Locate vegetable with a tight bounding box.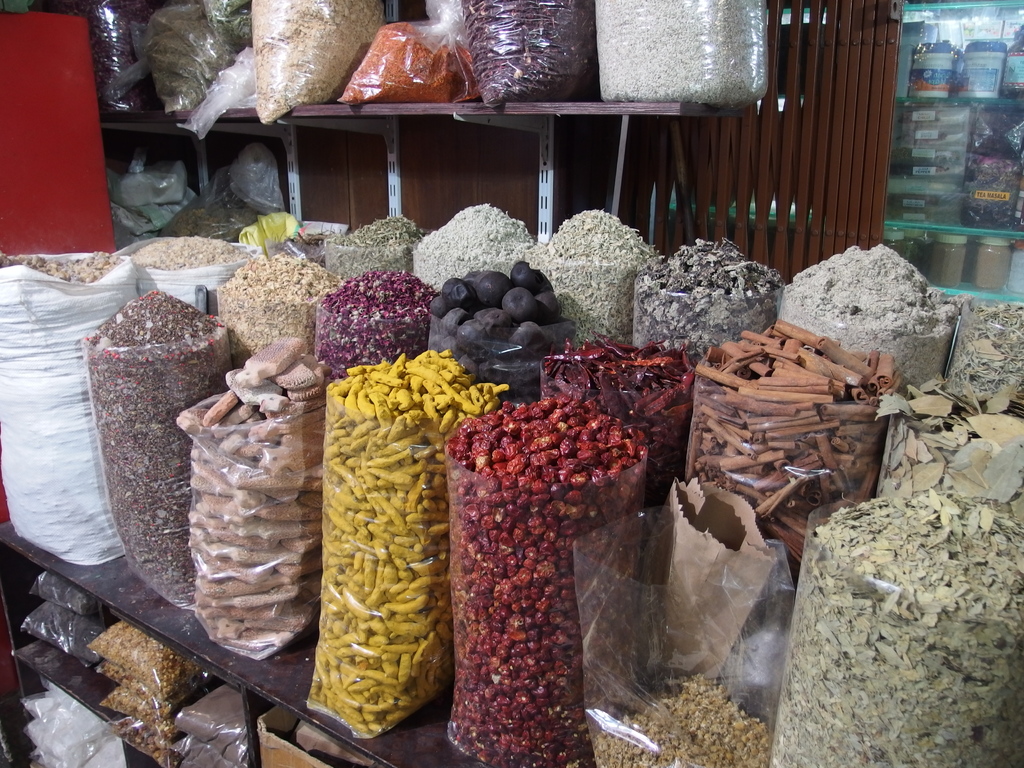
[302, 355, 465, 755].
